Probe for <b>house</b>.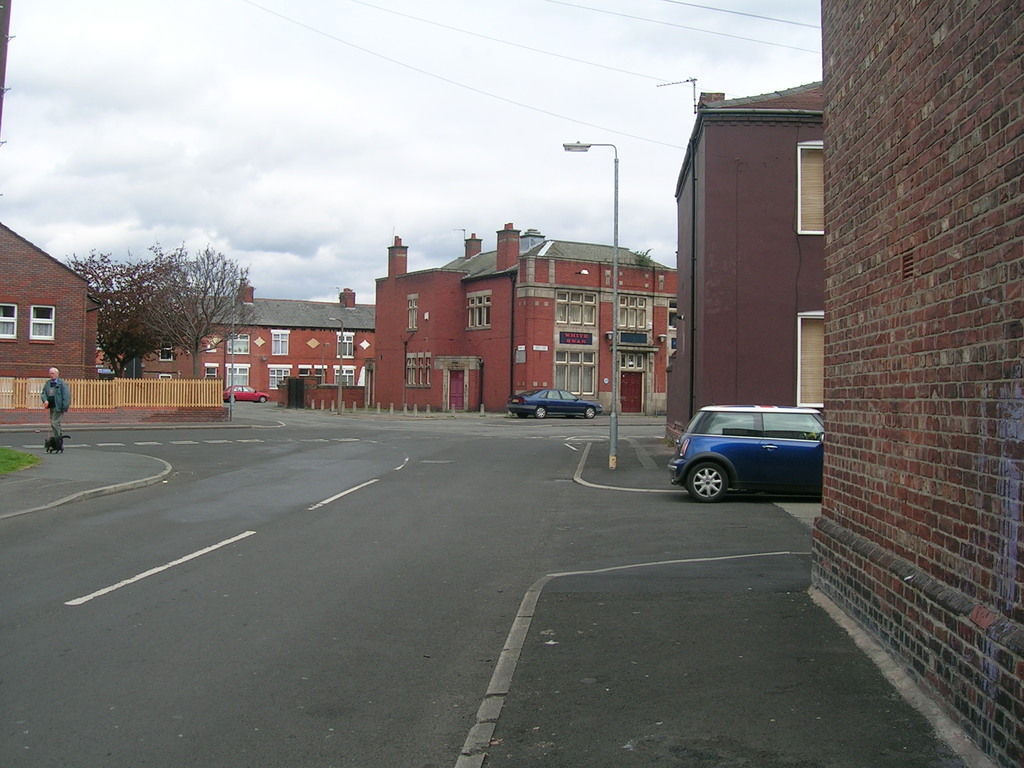
Probe result: 387,225,680,401.
